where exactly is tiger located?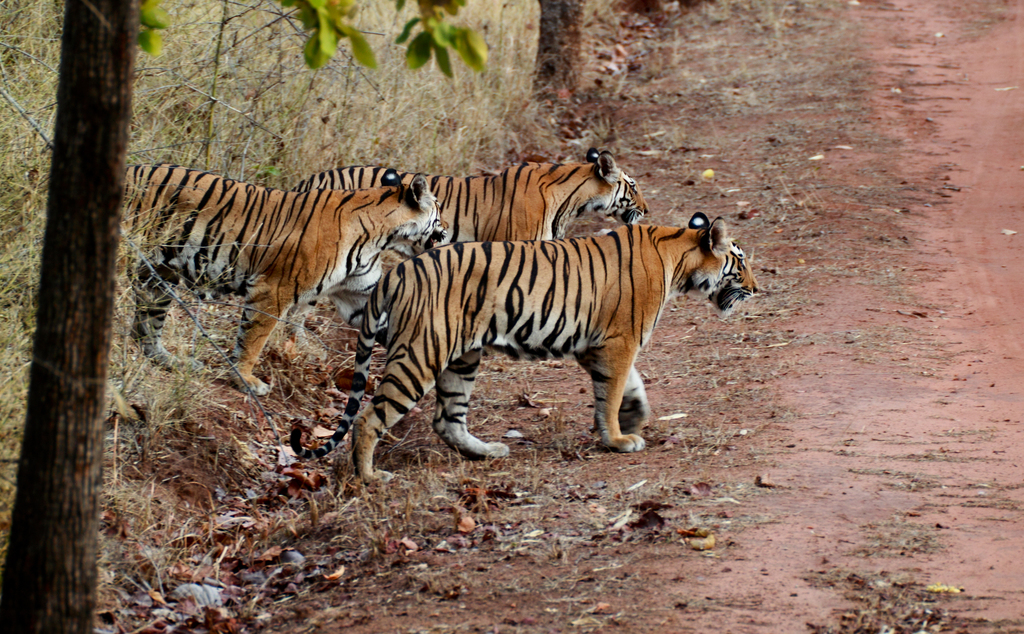
Its bounding box is 291 209 760 487.
